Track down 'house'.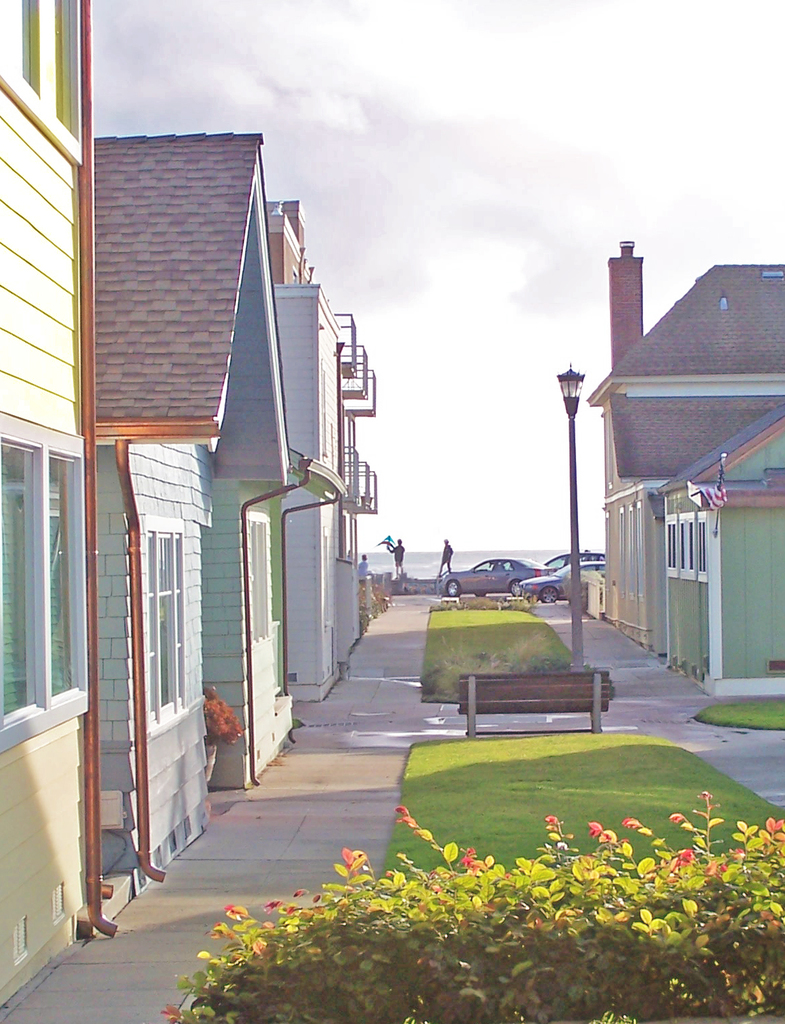
Tracked to bbox=[0, 0, 122, 1023].
